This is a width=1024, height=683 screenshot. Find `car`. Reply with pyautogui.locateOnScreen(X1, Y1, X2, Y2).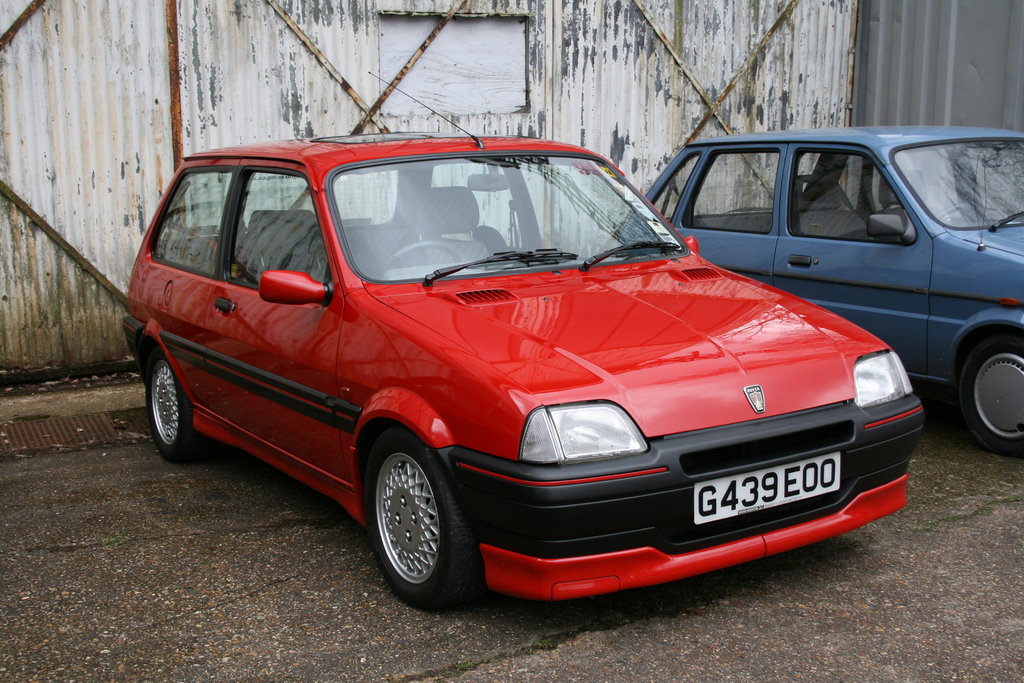
pyautogui.locateOnScreen(120, 67, 934, 618).
